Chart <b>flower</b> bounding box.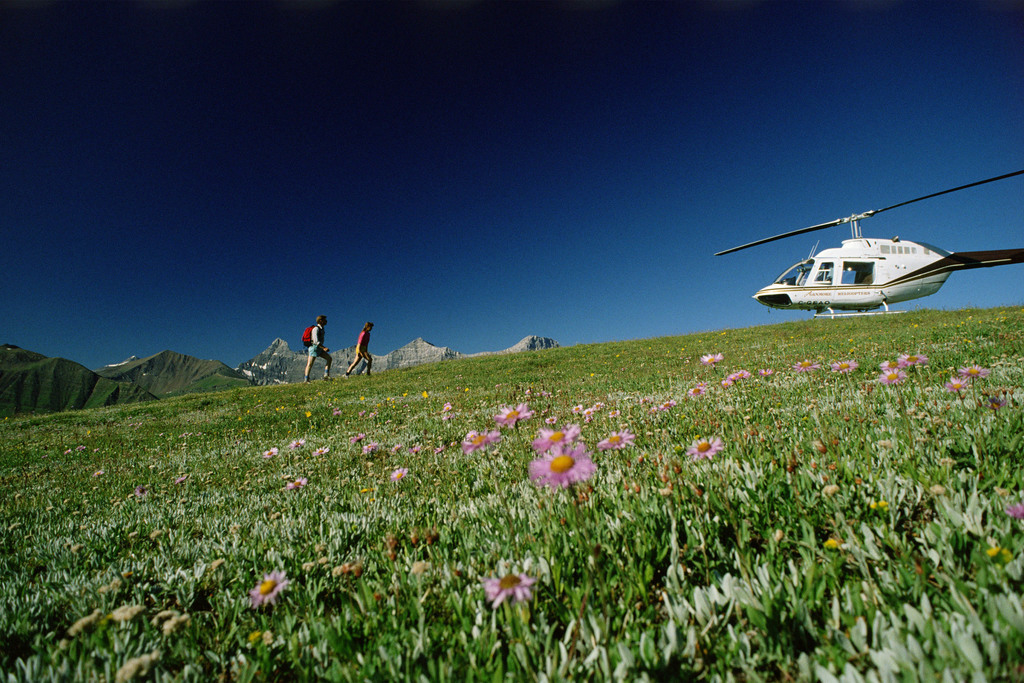
Charted: box=[442, 405, 450, 409].
